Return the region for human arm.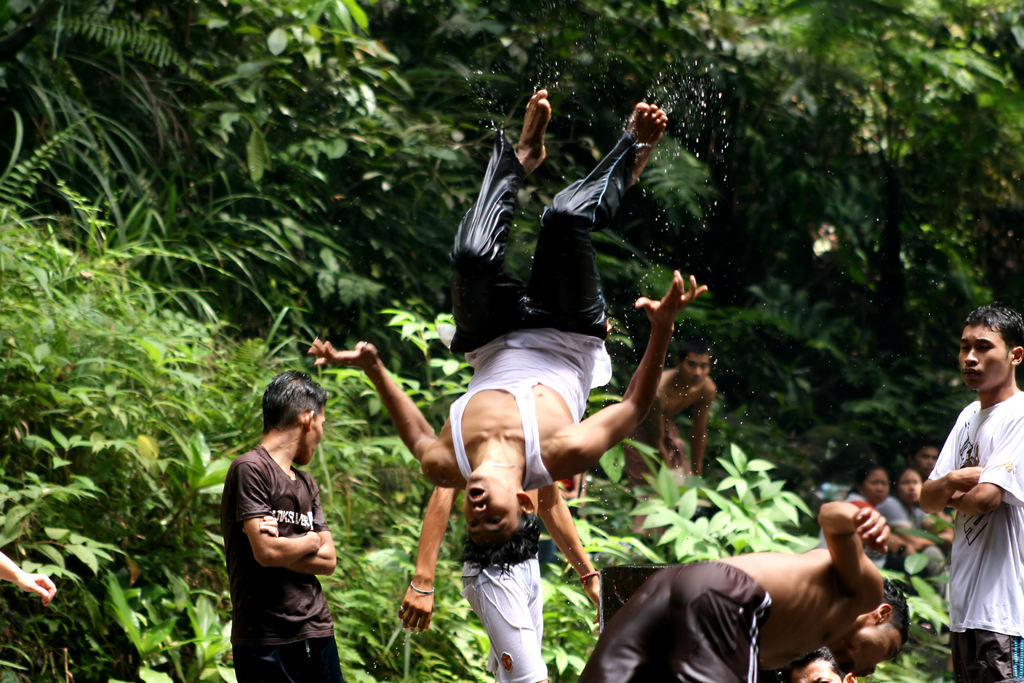
540:263:715:483.
